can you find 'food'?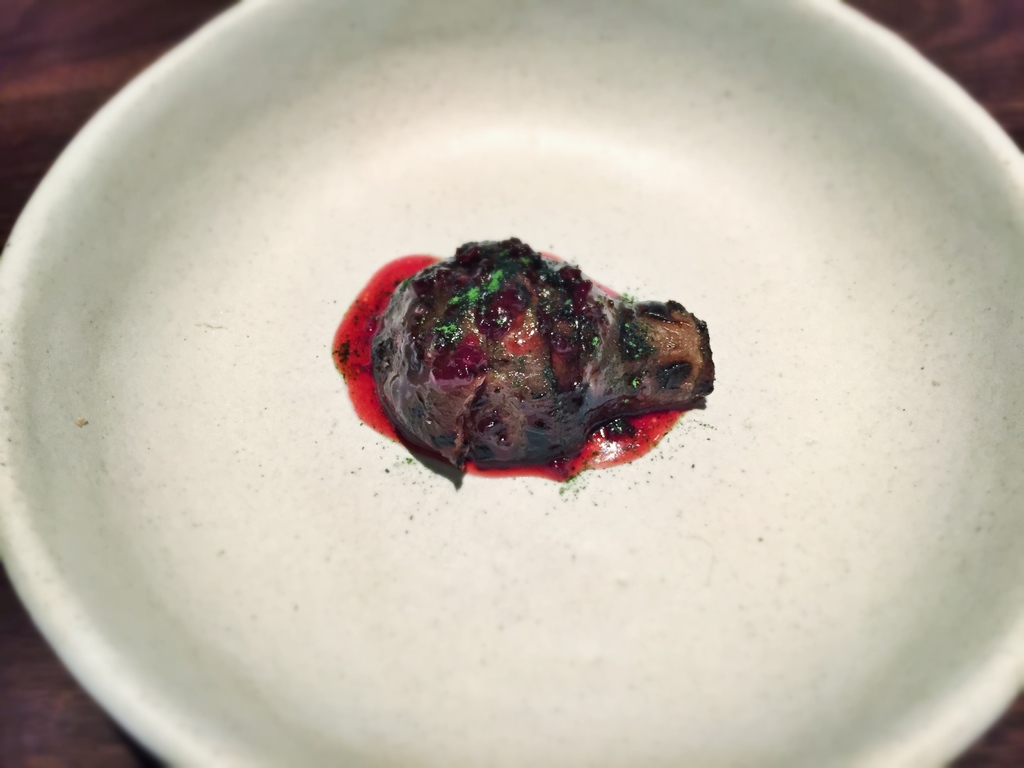
Yes, bounding box: select_region(337, 225, 694, 495).
